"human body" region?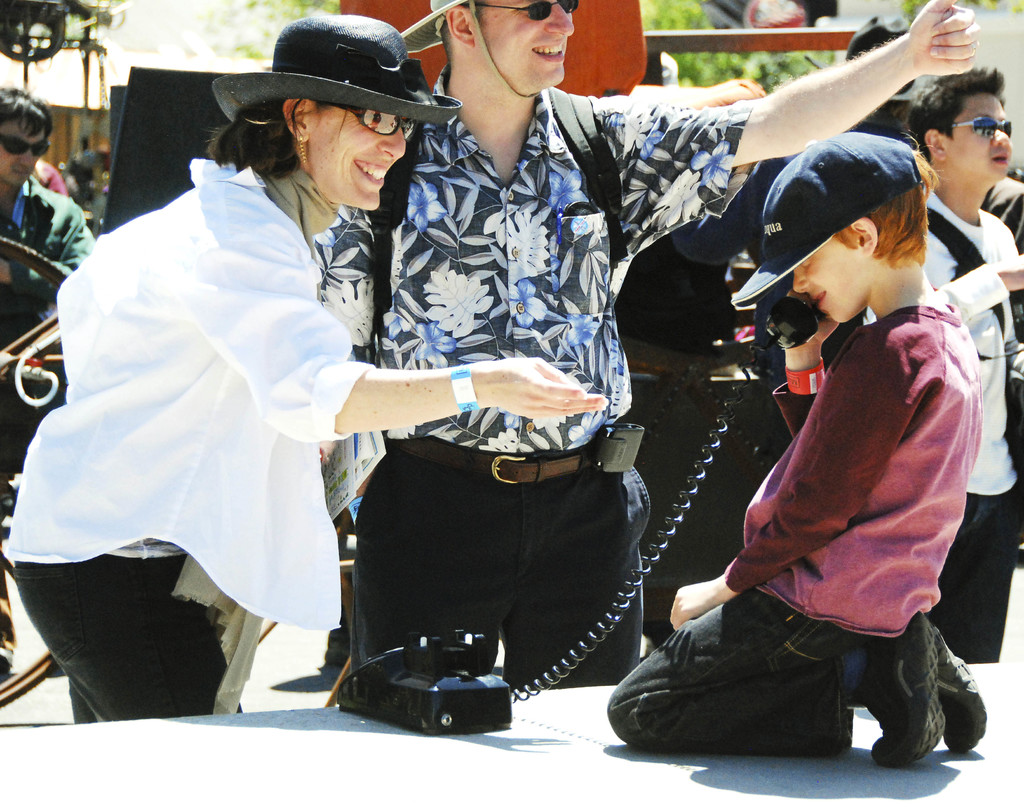
<bbox>653, 209, 985, 767</bbox>
